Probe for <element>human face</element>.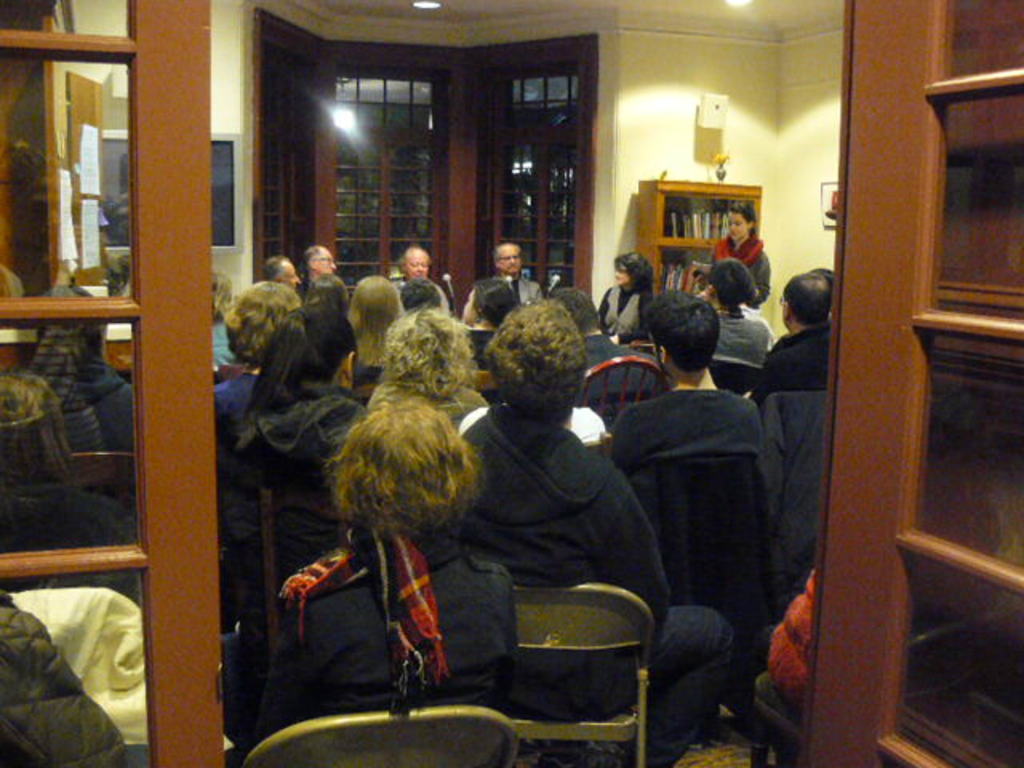
Probe result: x1=402 y1=251 x2=429 y2=282.
